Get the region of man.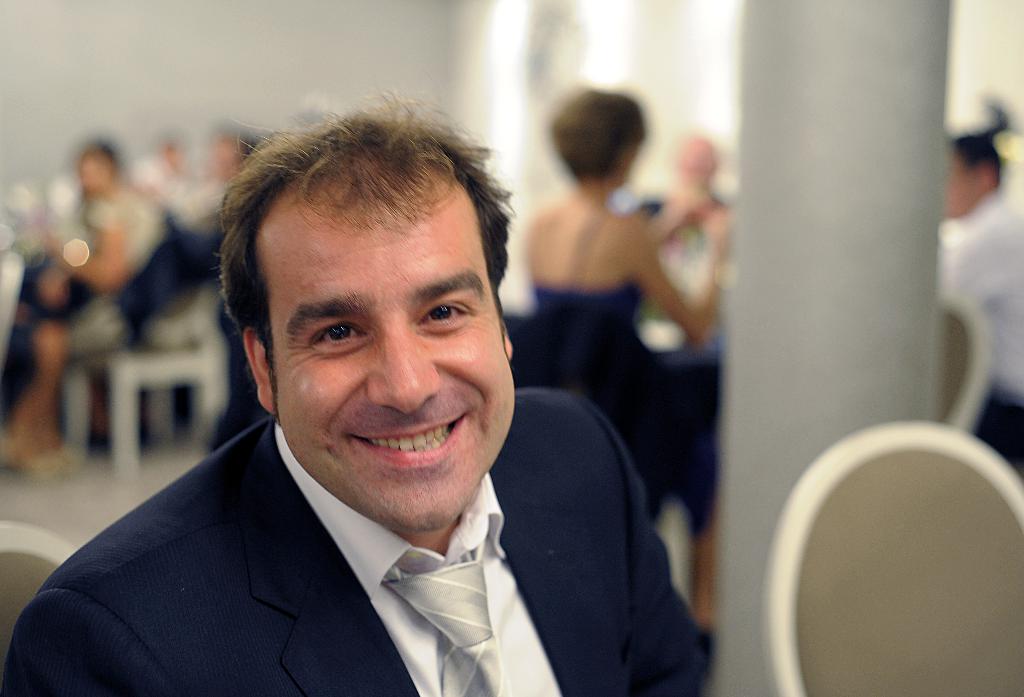
<region>16, 125, 714, 685</region>.
